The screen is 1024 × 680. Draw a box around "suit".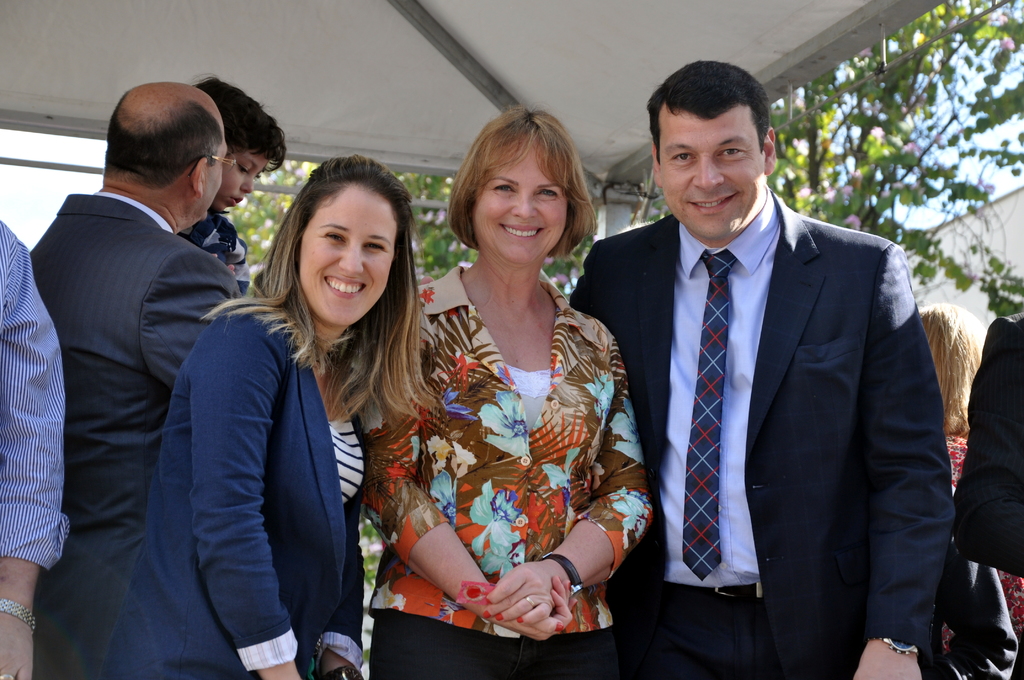
{"x1": 101, "y1": 306, "x2": 368, "y2": 679}.
